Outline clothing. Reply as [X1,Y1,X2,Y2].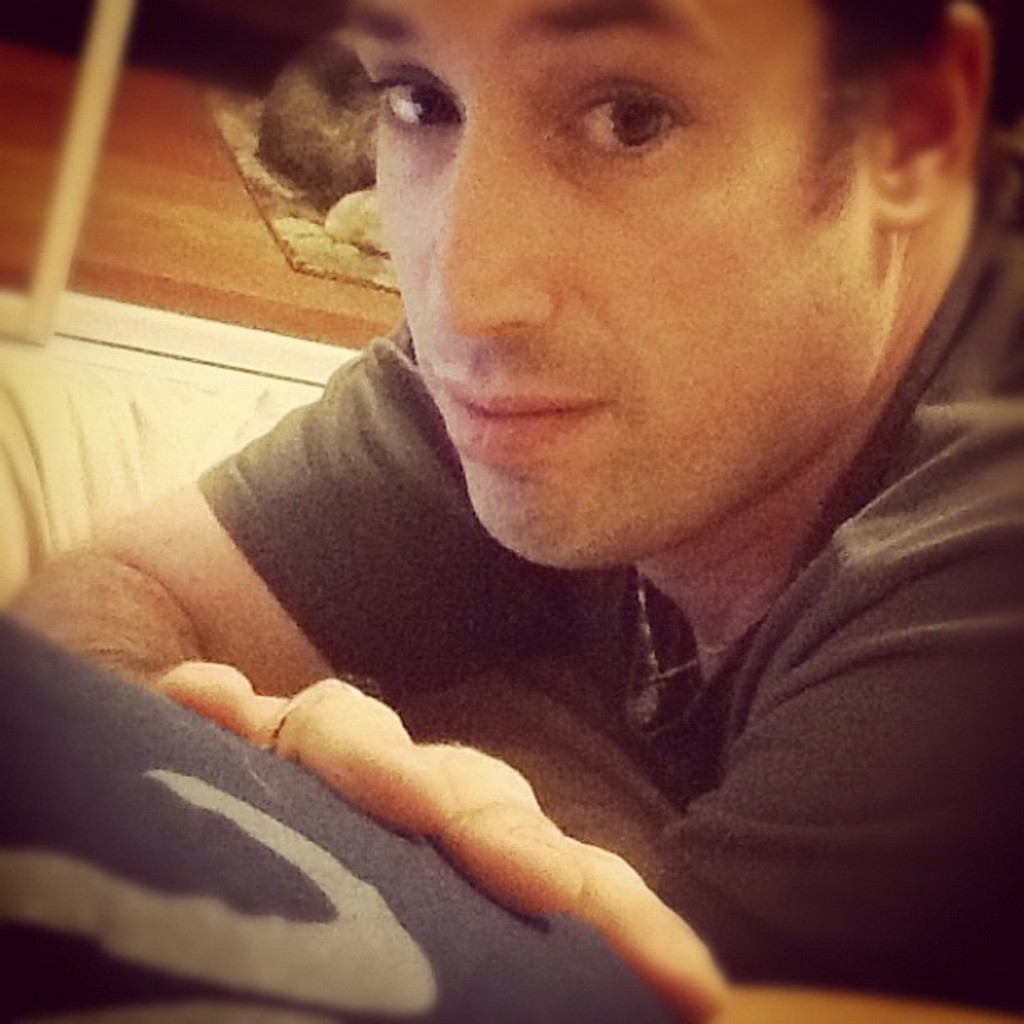
[192,112,1022,1022].
